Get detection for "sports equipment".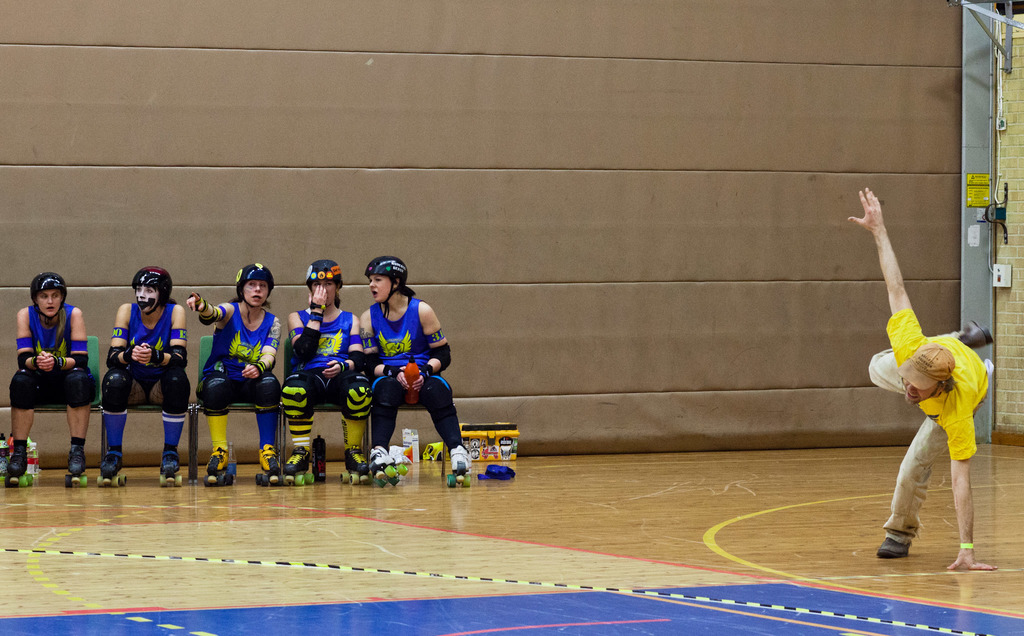
Detection: (202,442,237,487).
